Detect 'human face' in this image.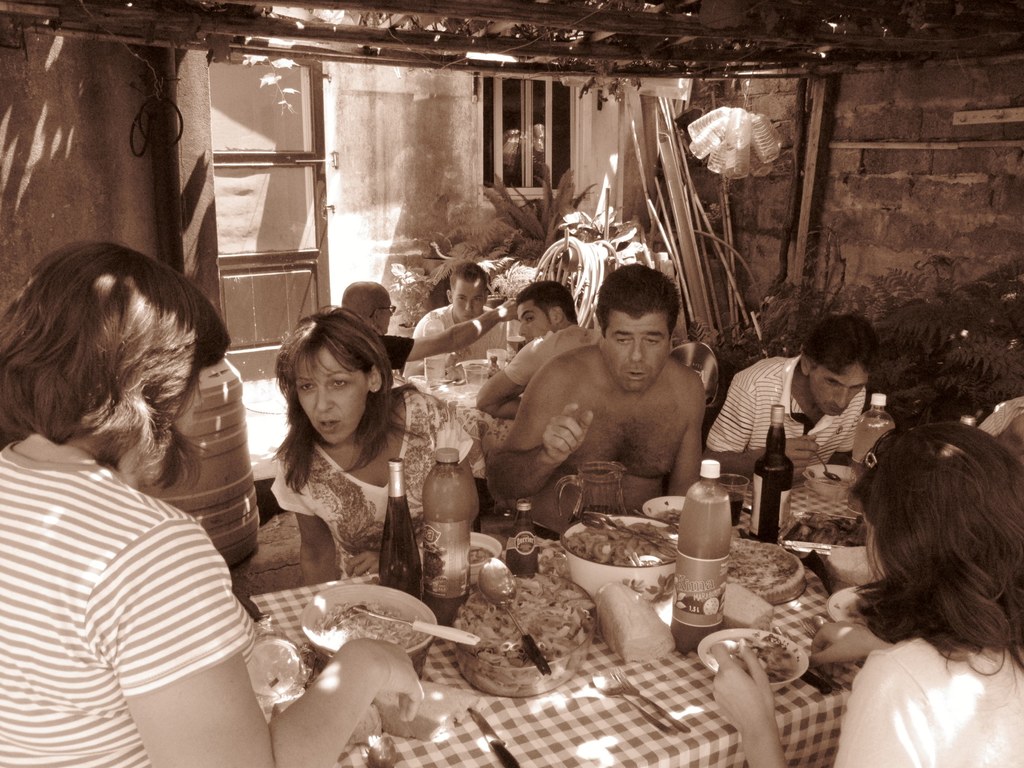
Detection: {"x1": 516, "y1": 299, "x2": 546, "y2": 342}.
